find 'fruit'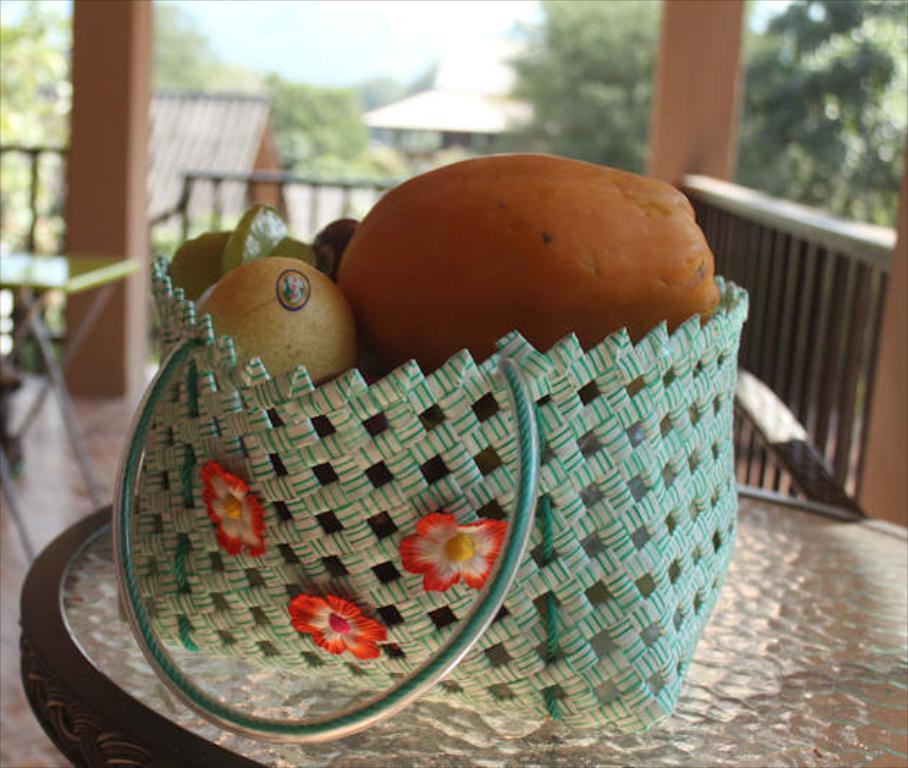
{"x1": 340, "y1": 148, "x2": 721, "y2": 375}
